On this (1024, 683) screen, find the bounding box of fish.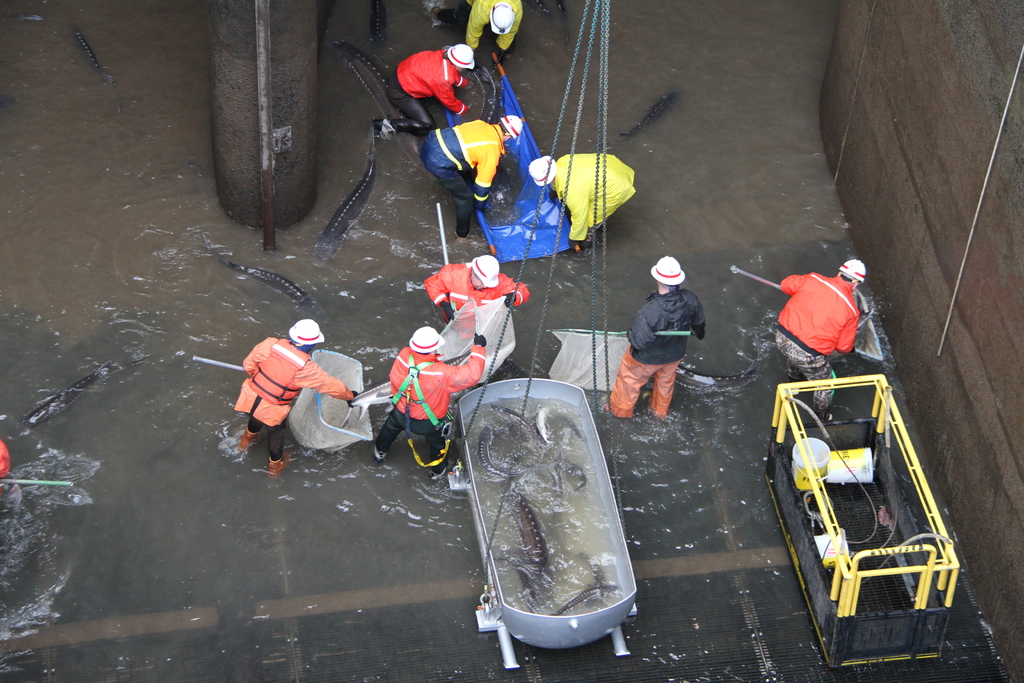
Bounding box: pyautogui.locateOnScreen(335, 40, 433, 171).
